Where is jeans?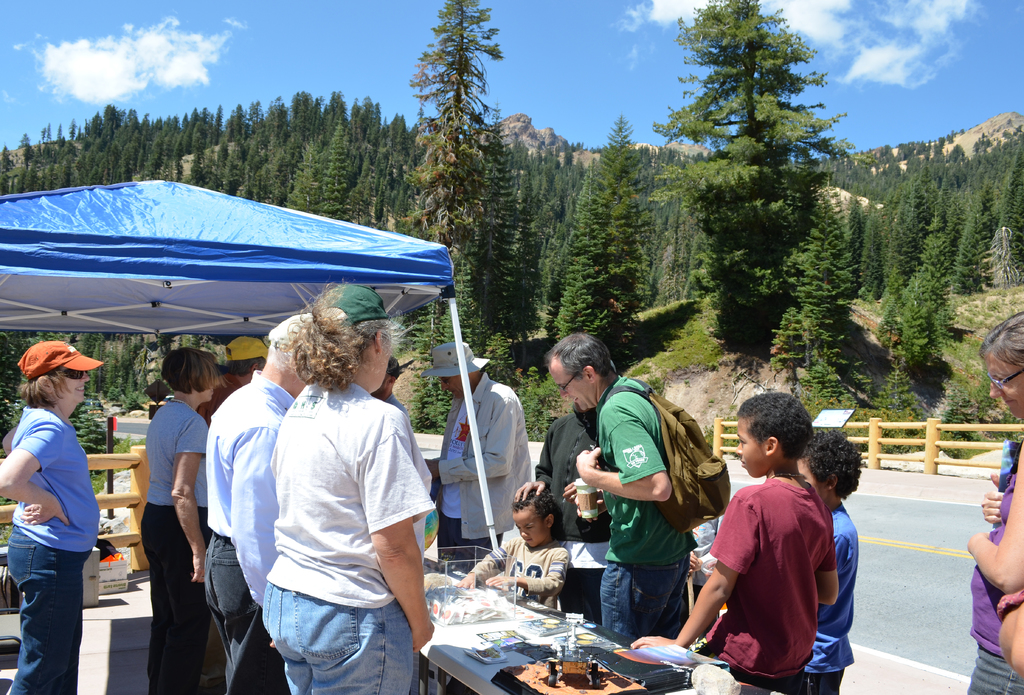
(left=147, top=508, right=205, bottom=694).
